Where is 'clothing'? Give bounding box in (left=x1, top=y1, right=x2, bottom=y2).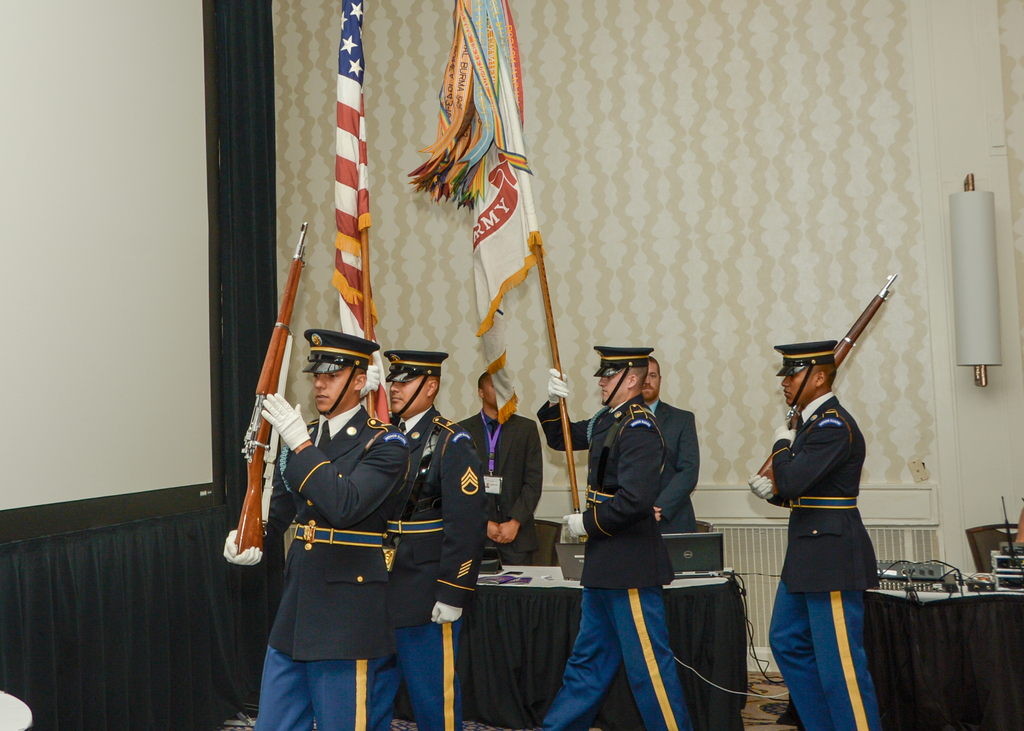
(left=767, top=390, right=883, bottom=730).
